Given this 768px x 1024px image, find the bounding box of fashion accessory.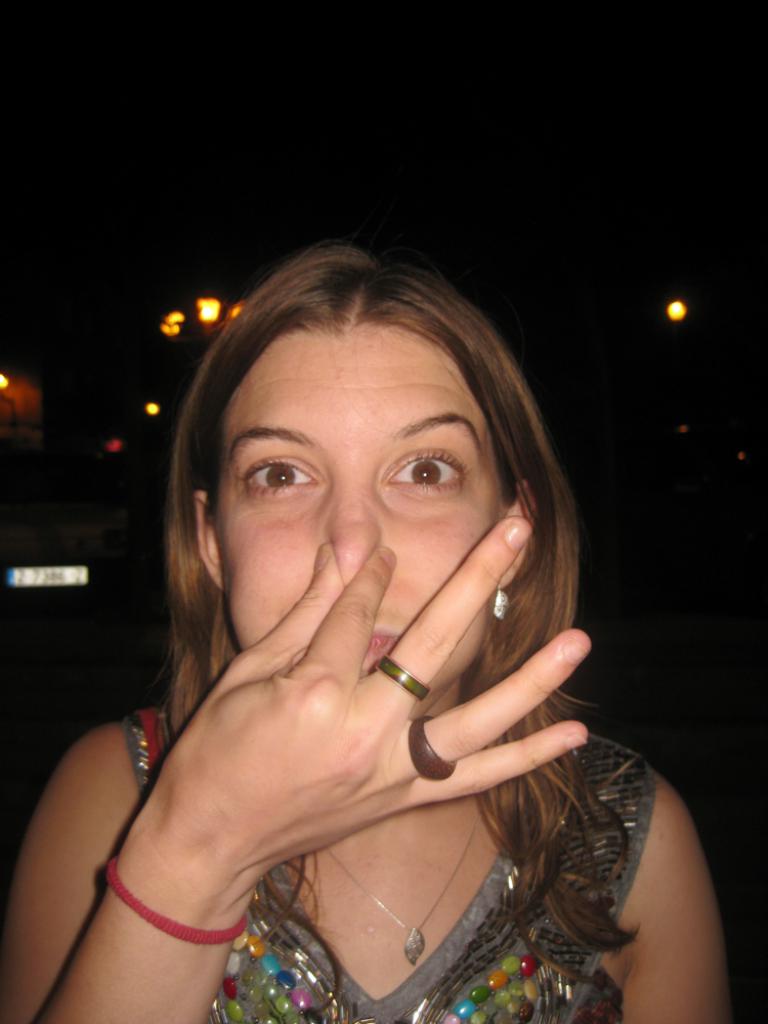
316, 796, 489, 969.
